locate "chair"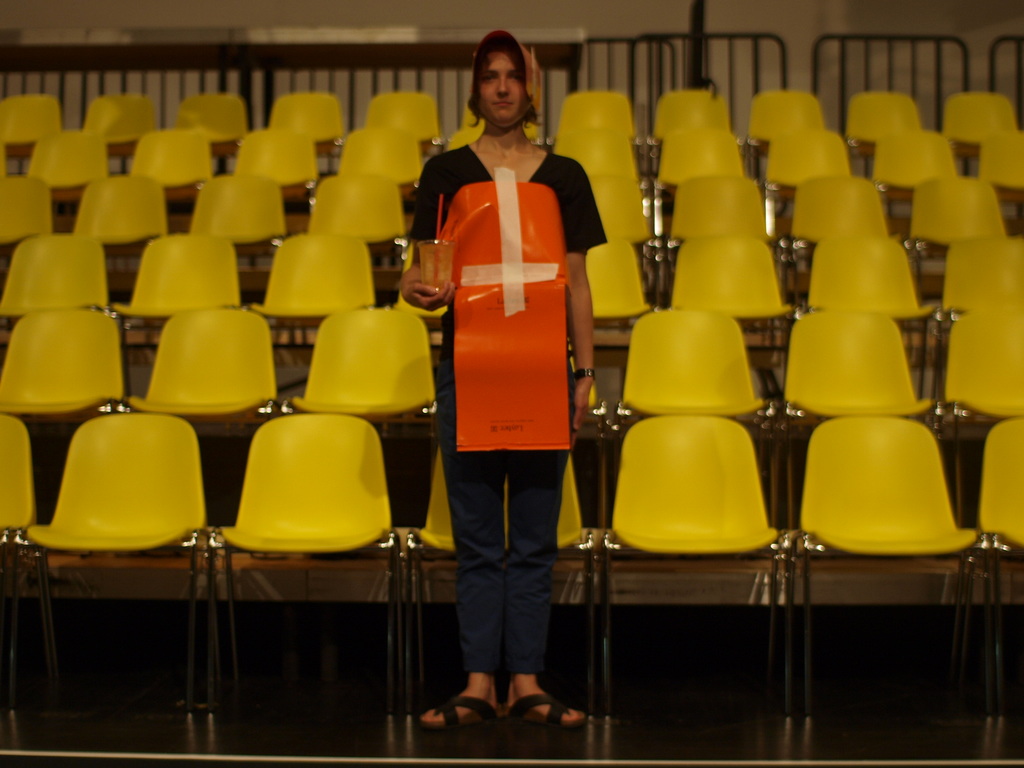
bbox=[446, 121, 490, 151]
